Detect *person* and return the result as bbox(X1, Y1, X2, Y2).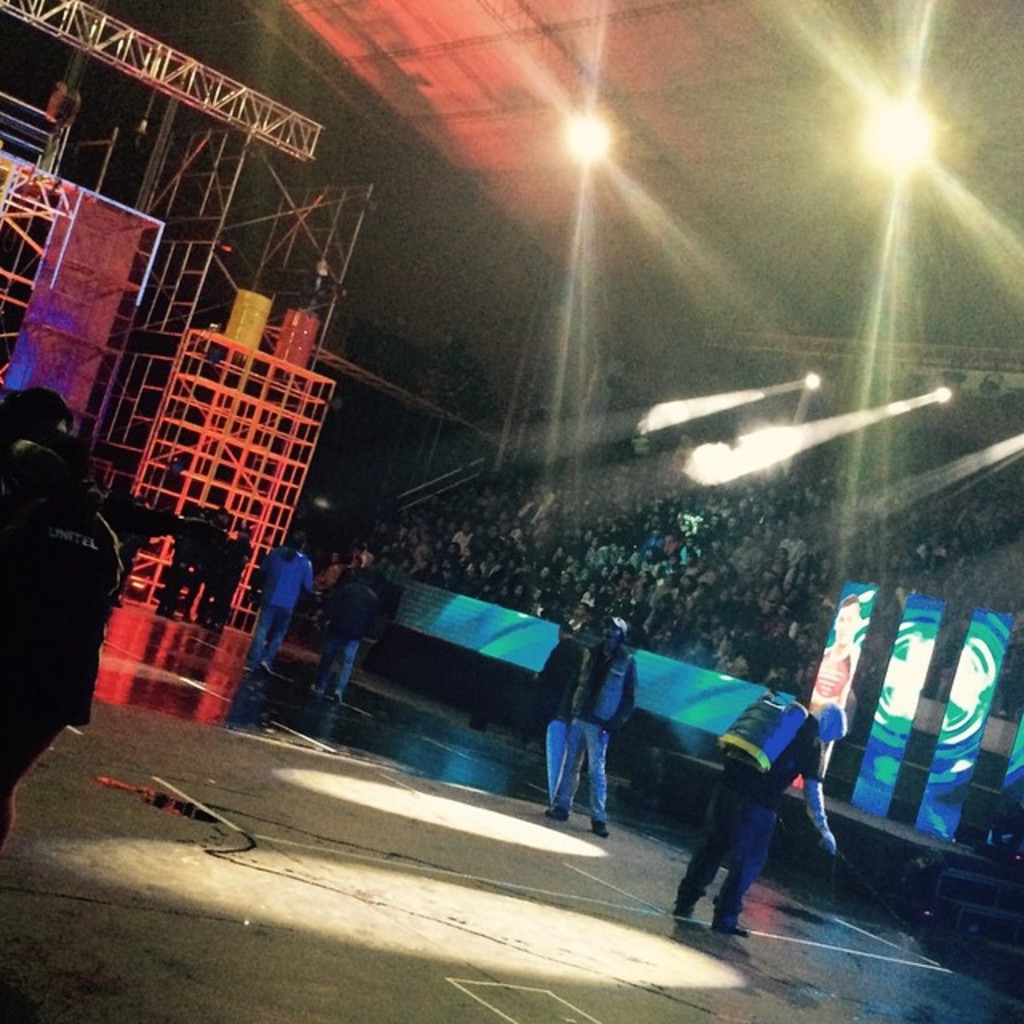
bbox(235, 528, 306, 674).
